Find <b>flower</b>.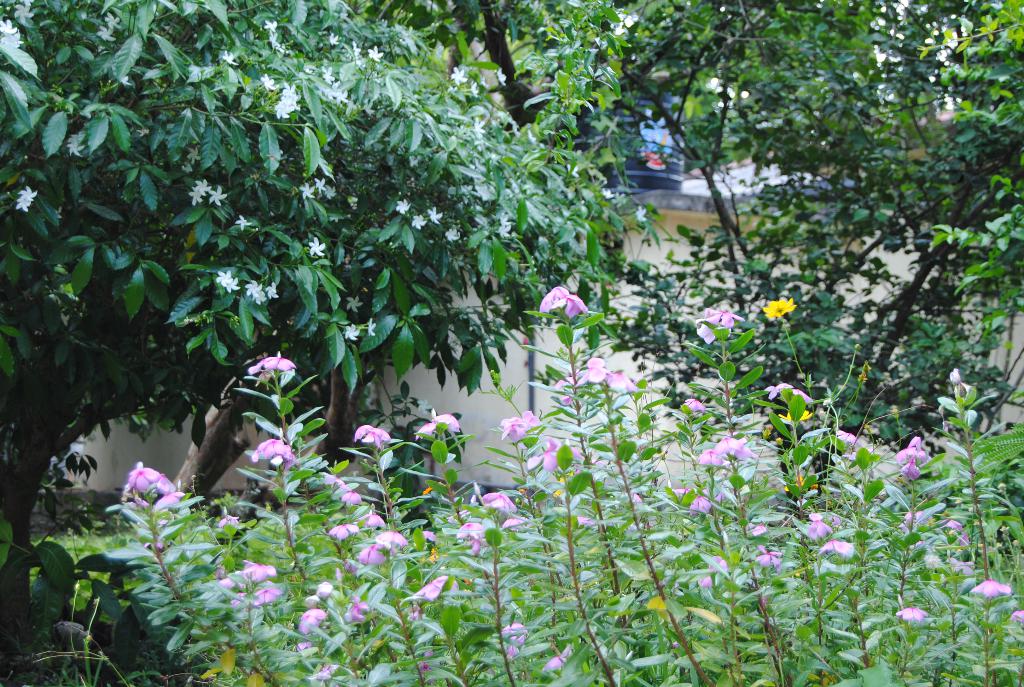
detection(413, 575, 446, 595).
